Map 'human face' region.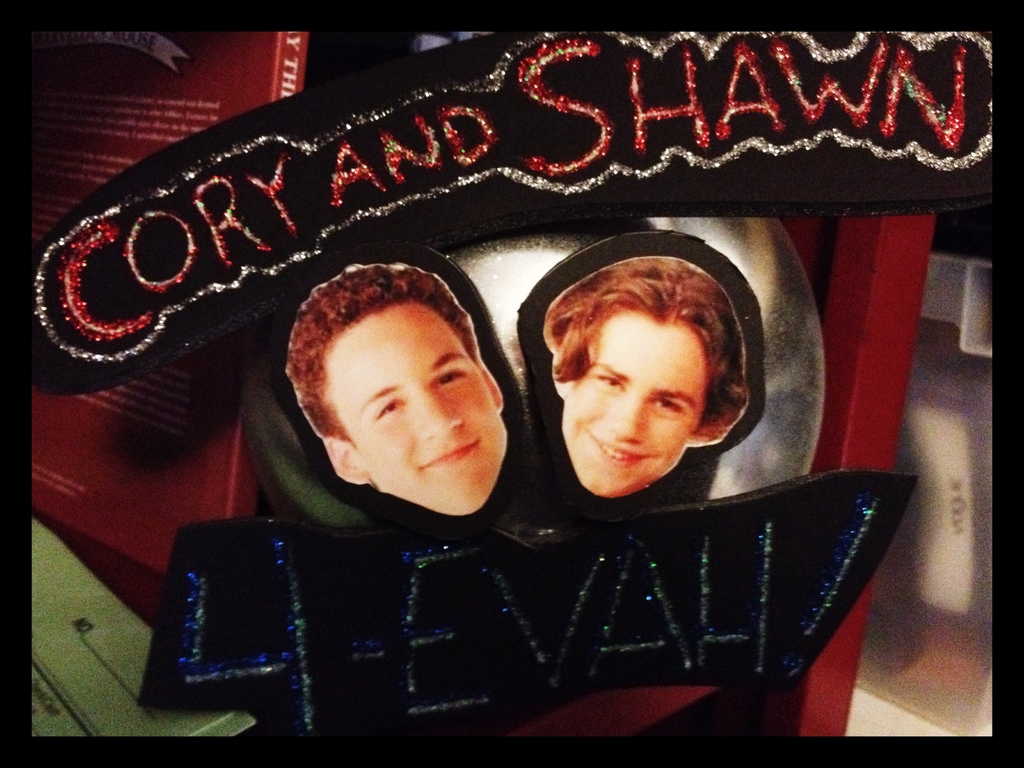
Mapped to 331/302/511/522.
